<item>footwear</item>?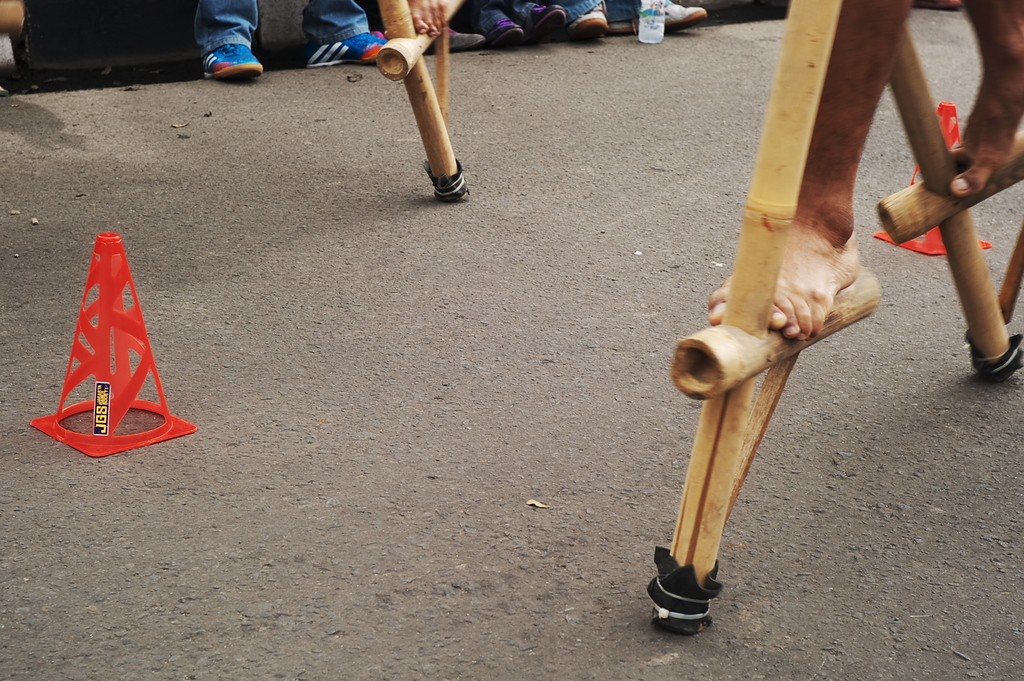
x1=522, y1=1, x2=560, y2=41
